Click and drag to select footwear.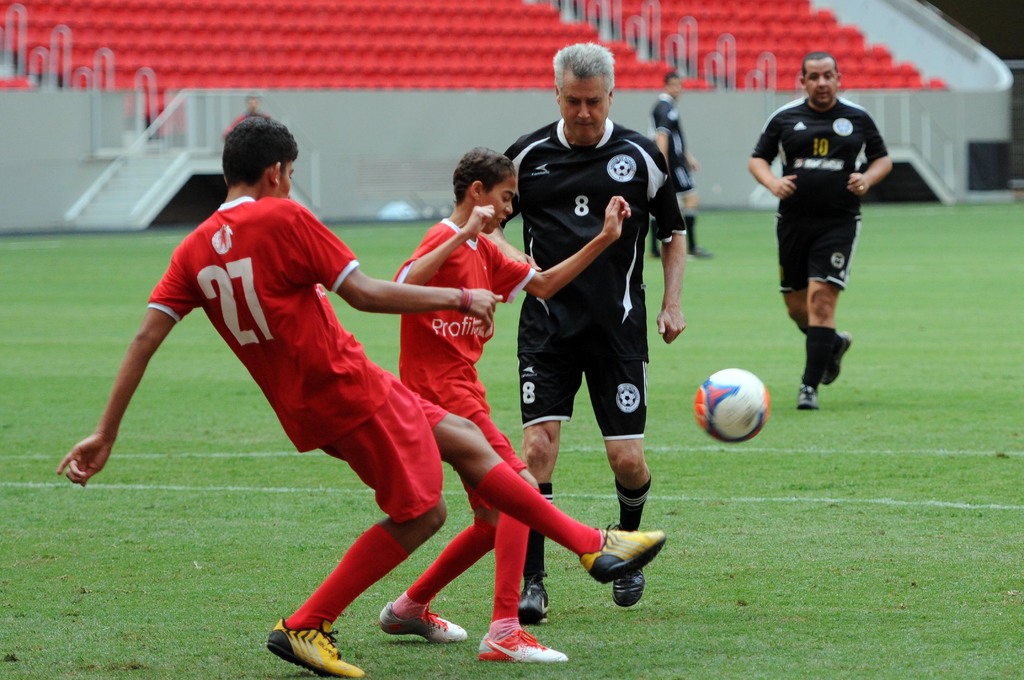
Selection: left=649, top=250, right=662, bottom=261.
